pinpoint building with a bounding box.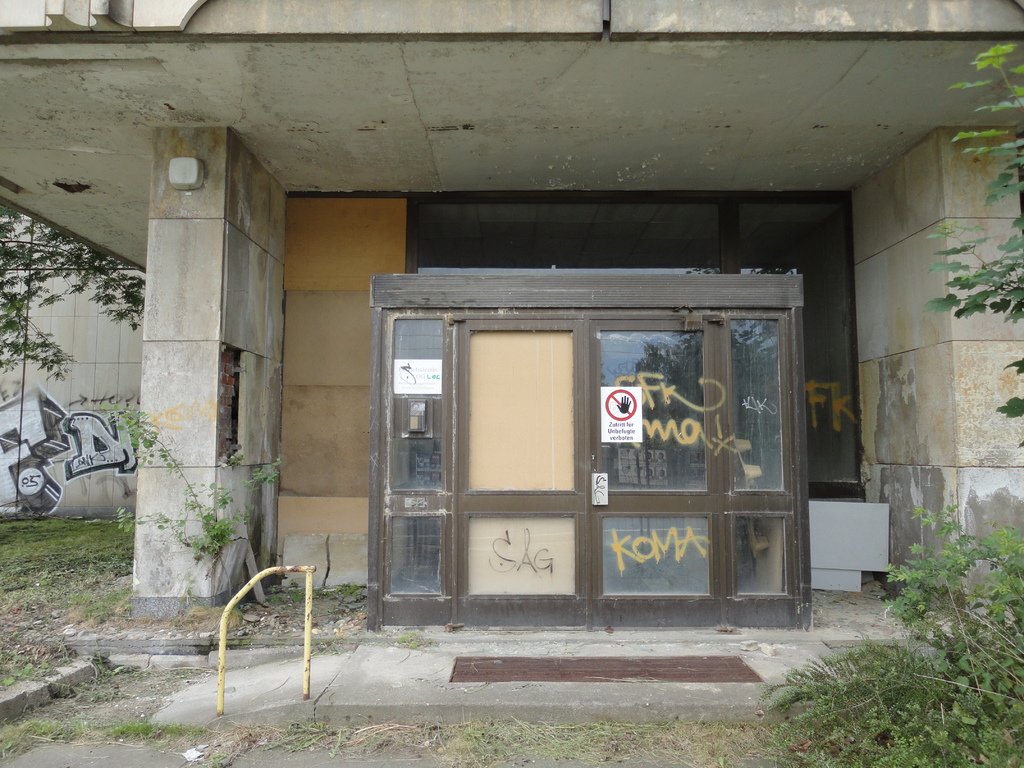
Rect(0, 0, 1023, 640).
